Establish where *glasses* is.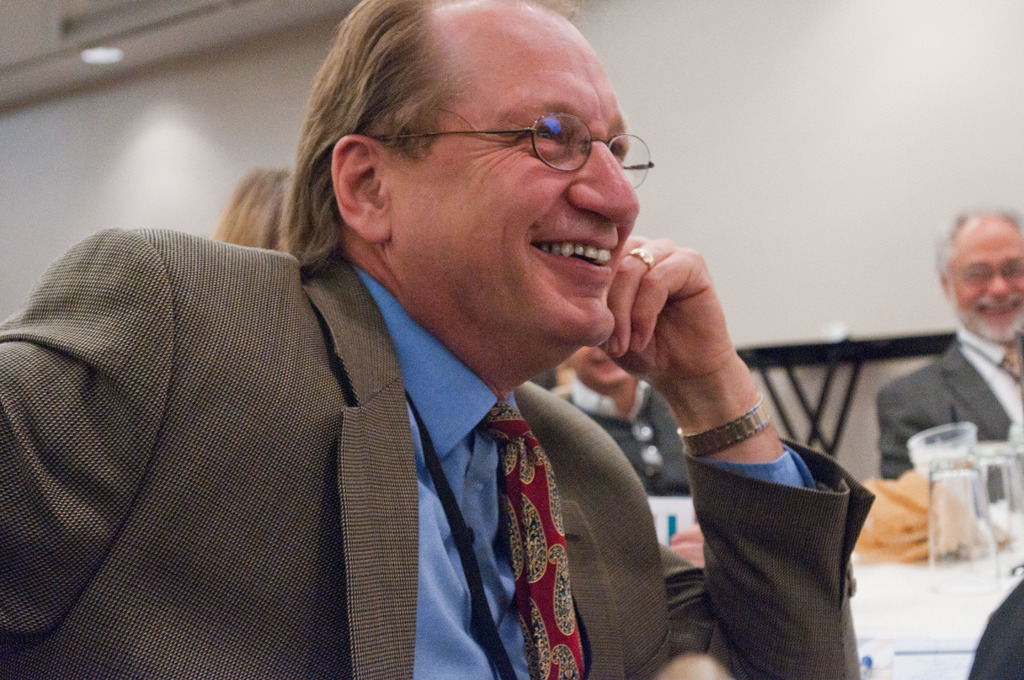
Established at locate(354, 95, 652, 183).
